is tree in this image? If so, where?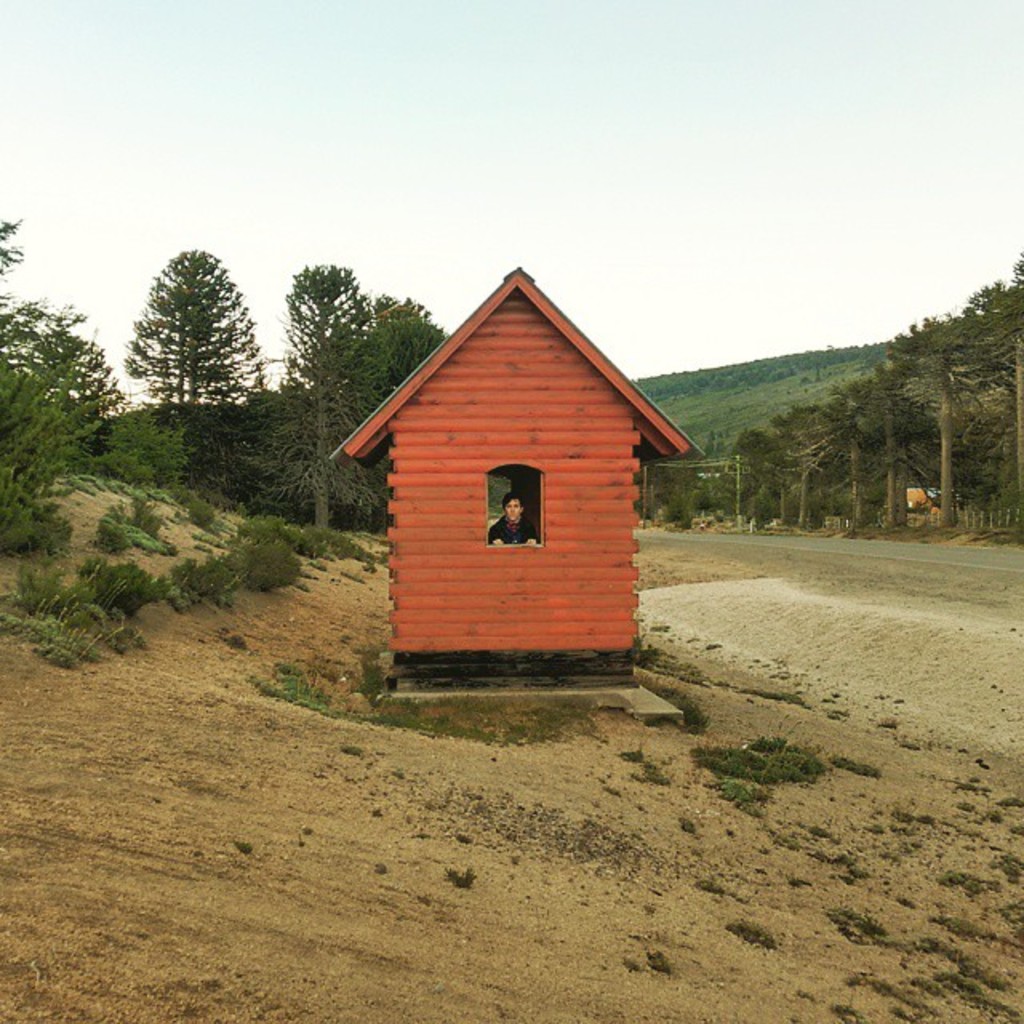
Yes, at rect(0, 200, 109, 594).
